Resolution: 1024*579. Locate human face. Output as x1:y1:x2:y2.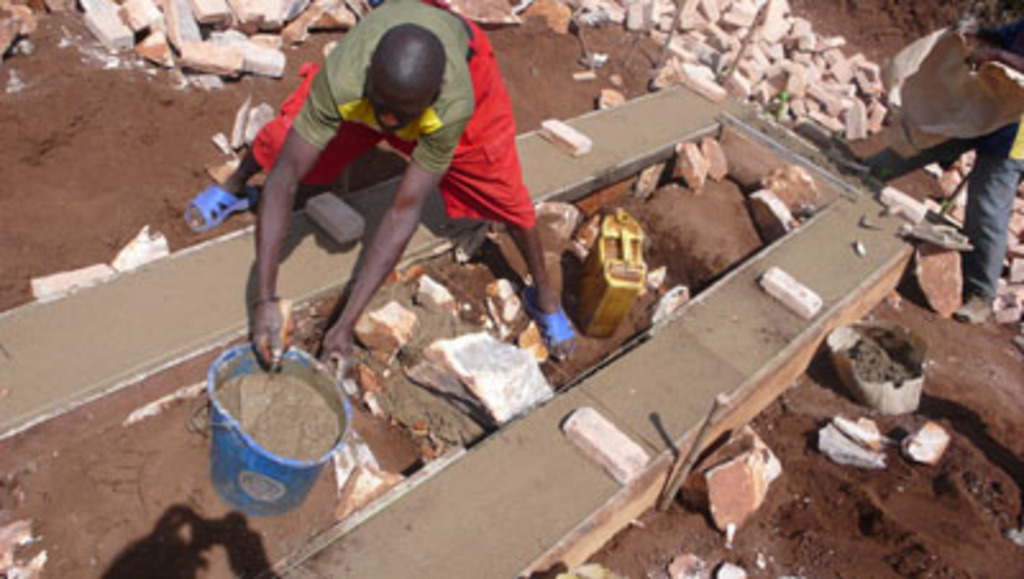
361:79:433:136.
